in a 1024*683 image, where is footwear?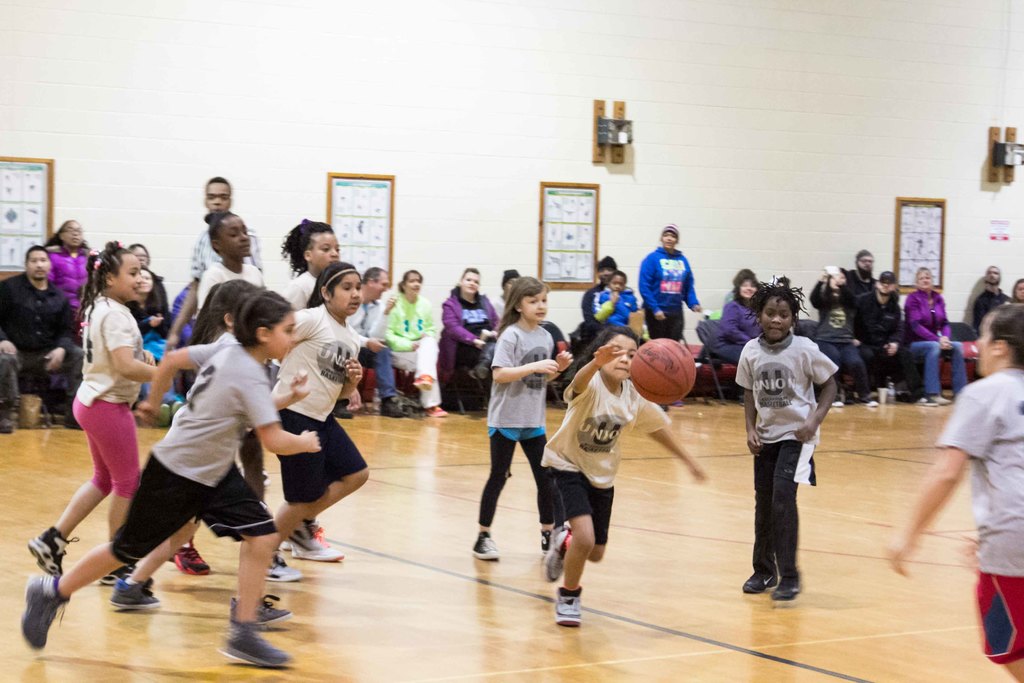
[228, 593, 291, 629].
